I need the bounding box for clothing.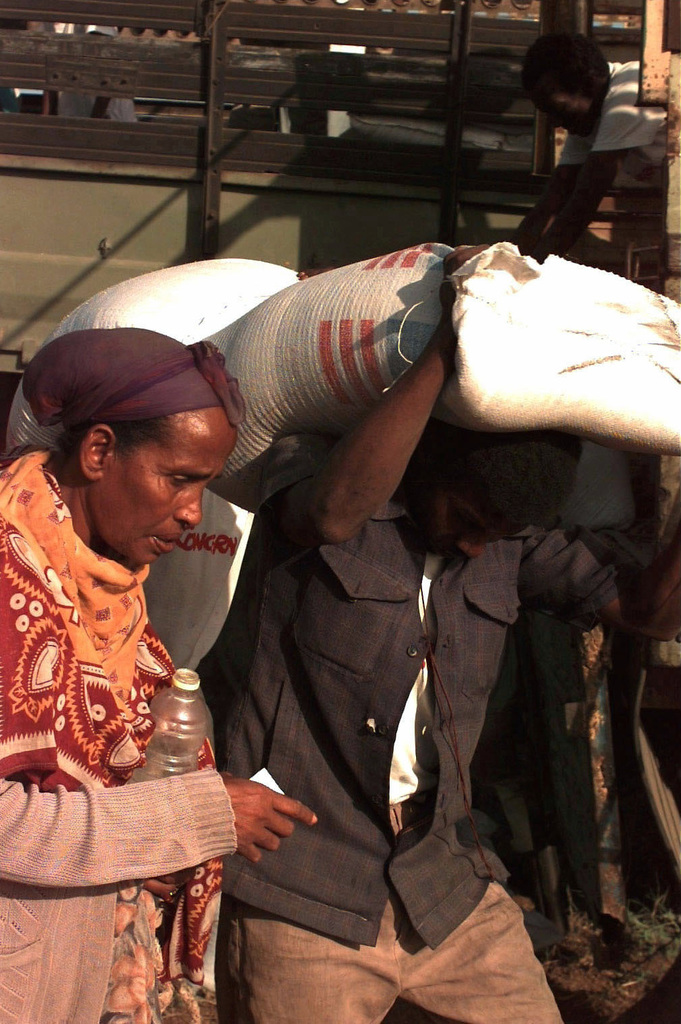
Here it is: bbox=[558, 55, 680, 177].
